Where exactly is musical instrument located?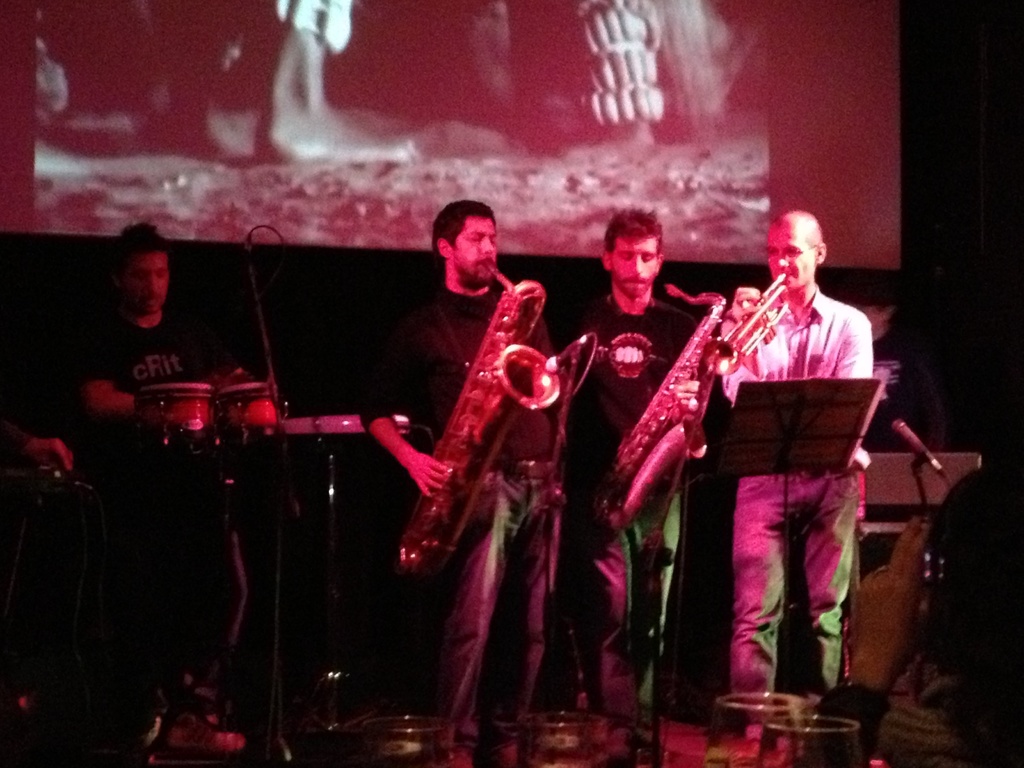
Its bounding box is (left=580, top=264, right=792, bottom=607).
